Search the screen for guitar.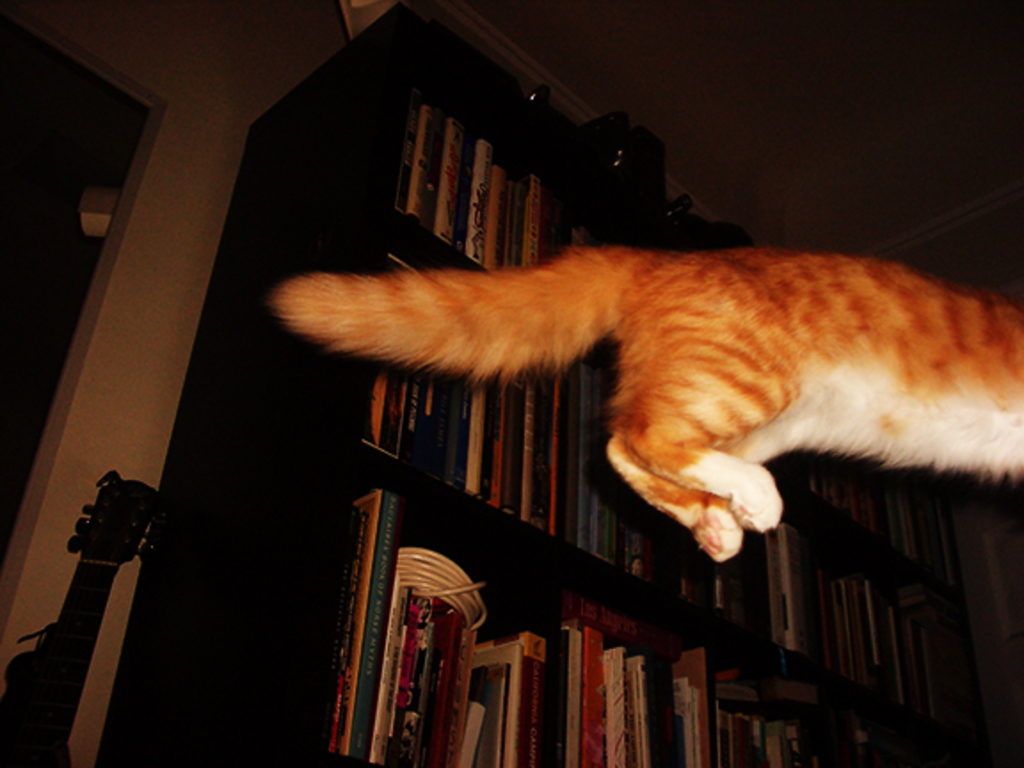
Found at x1=0, y1=471, x2=160, y2=766.
